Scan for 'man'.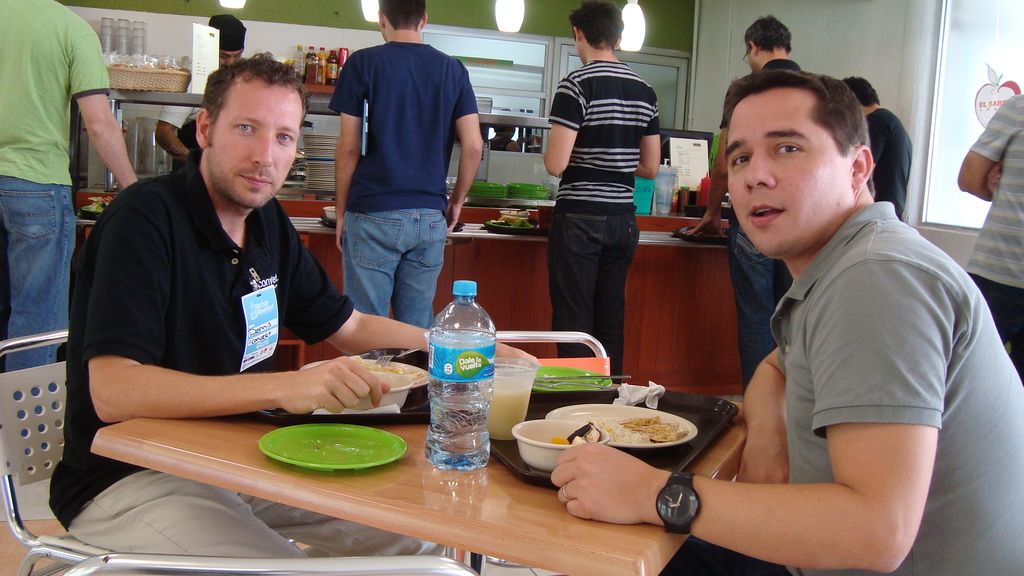
Scan result: (left=546, top=72, right=1023, bottom=575).
